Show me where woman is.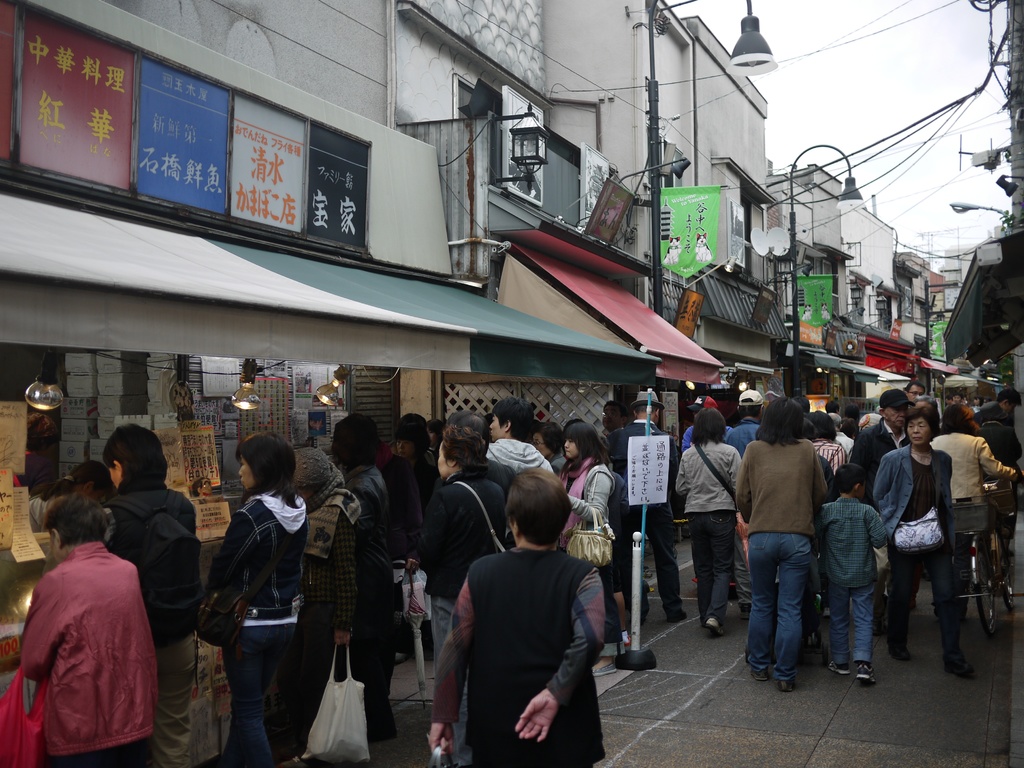
woman is at bbox=(527, 426, 571, 492).
